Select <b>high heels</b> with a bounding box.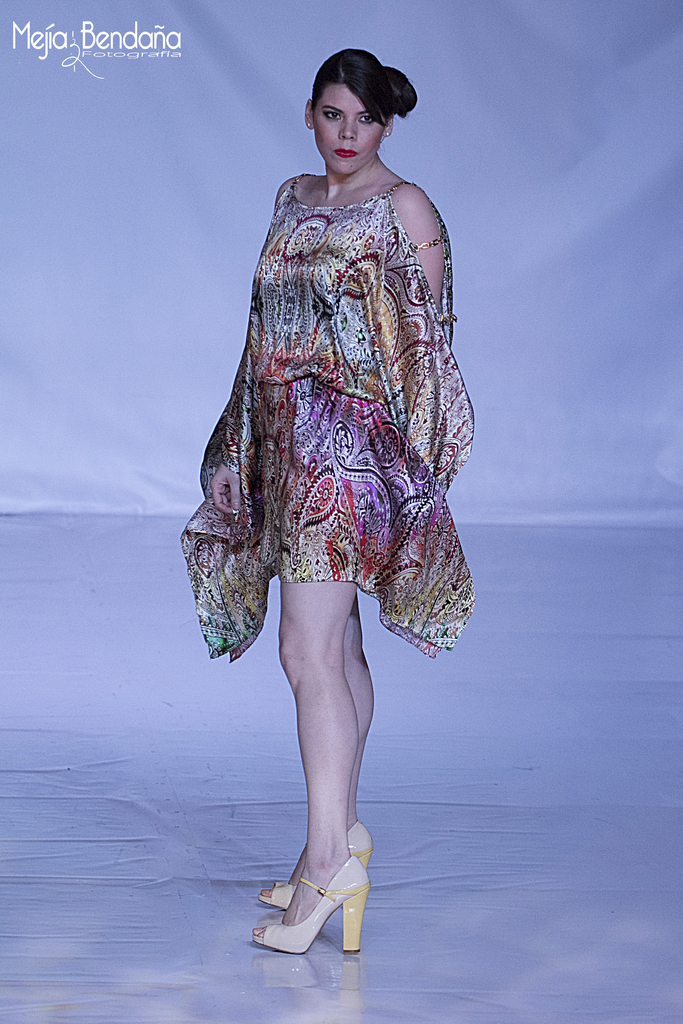
[x1=258, y1=819, x2=369, y2=910].
